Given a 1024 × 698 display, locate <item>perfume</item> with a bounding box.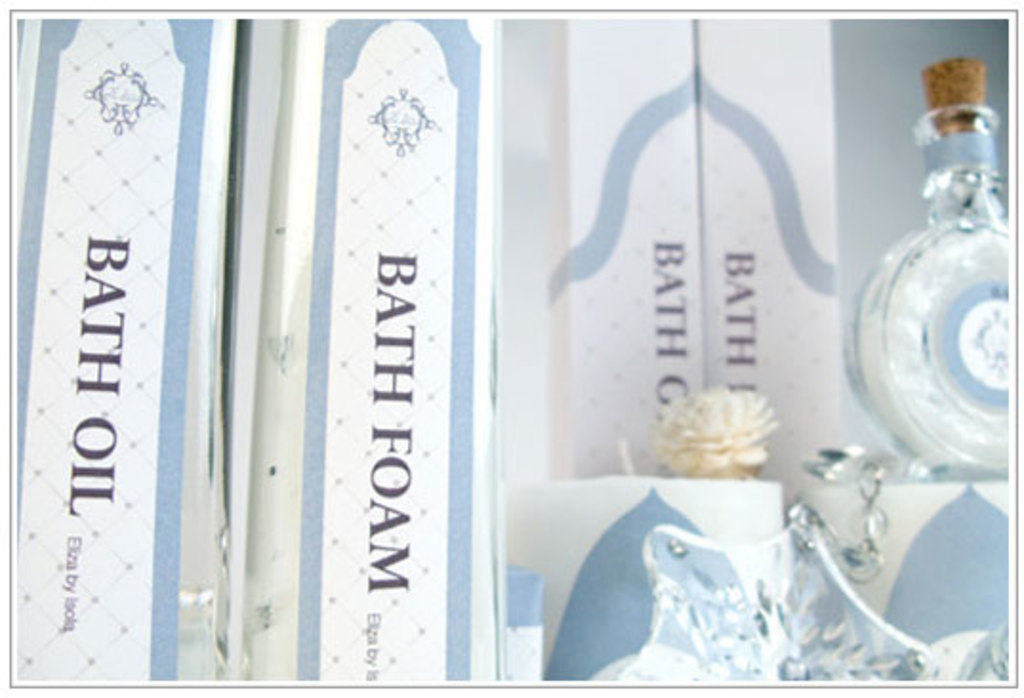
Located: x1=839, y1=55, x2=1022, y2=481.
